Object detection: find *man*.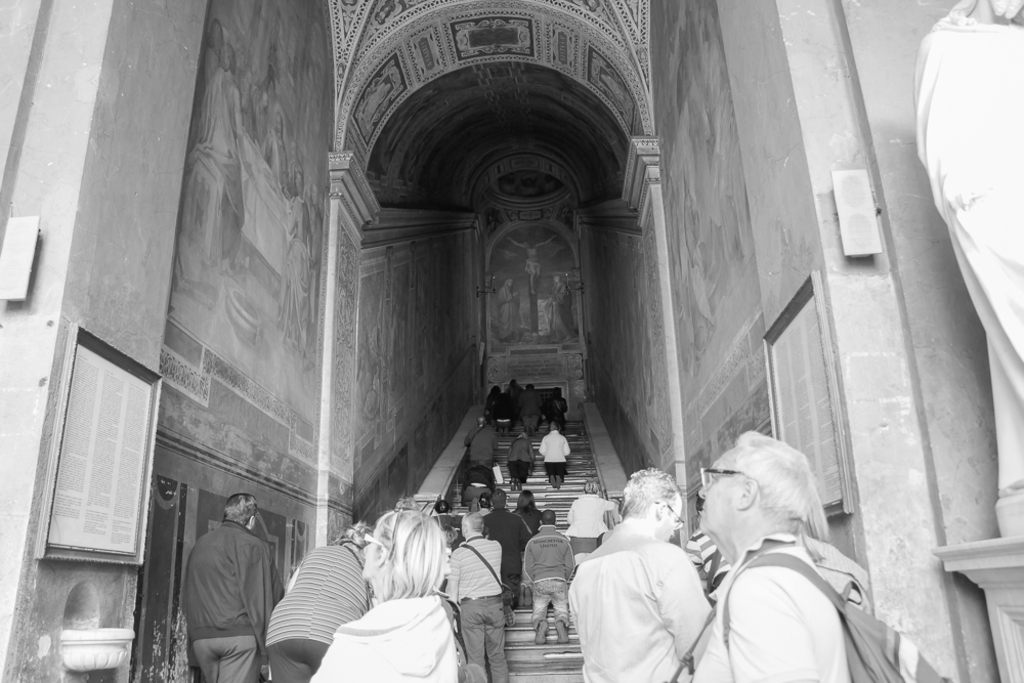
<region>705, 426, 869, 680</region>.
